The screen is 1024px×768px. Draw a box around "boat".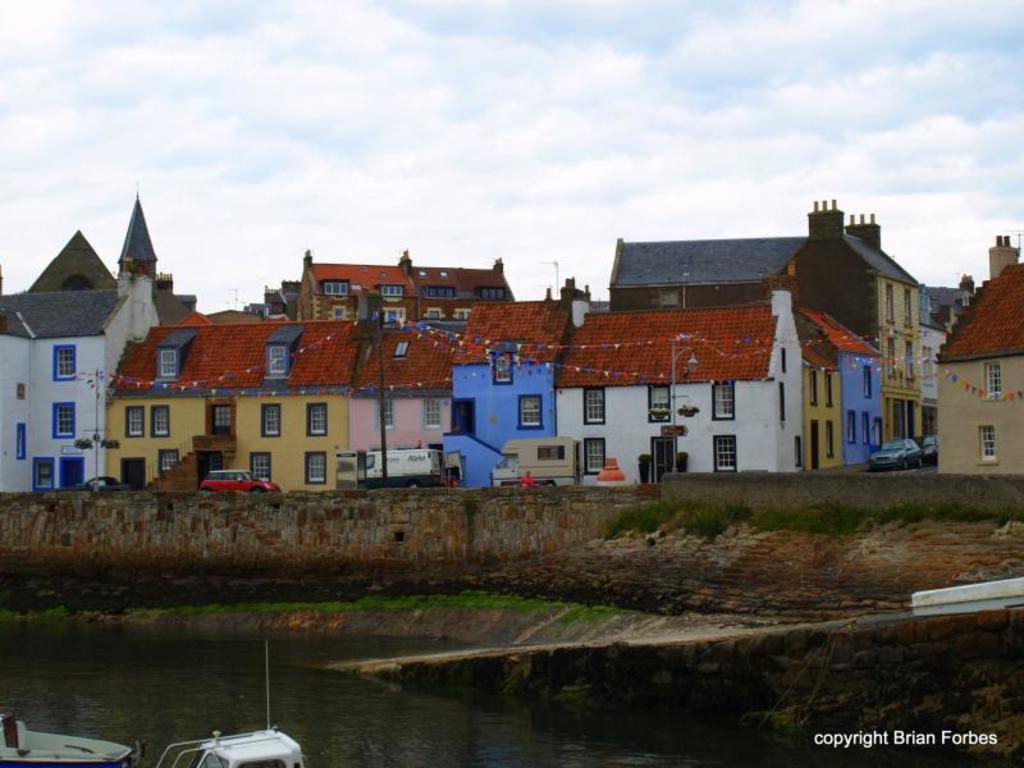
x1=0 y1=716 x2=146 y2=767.
